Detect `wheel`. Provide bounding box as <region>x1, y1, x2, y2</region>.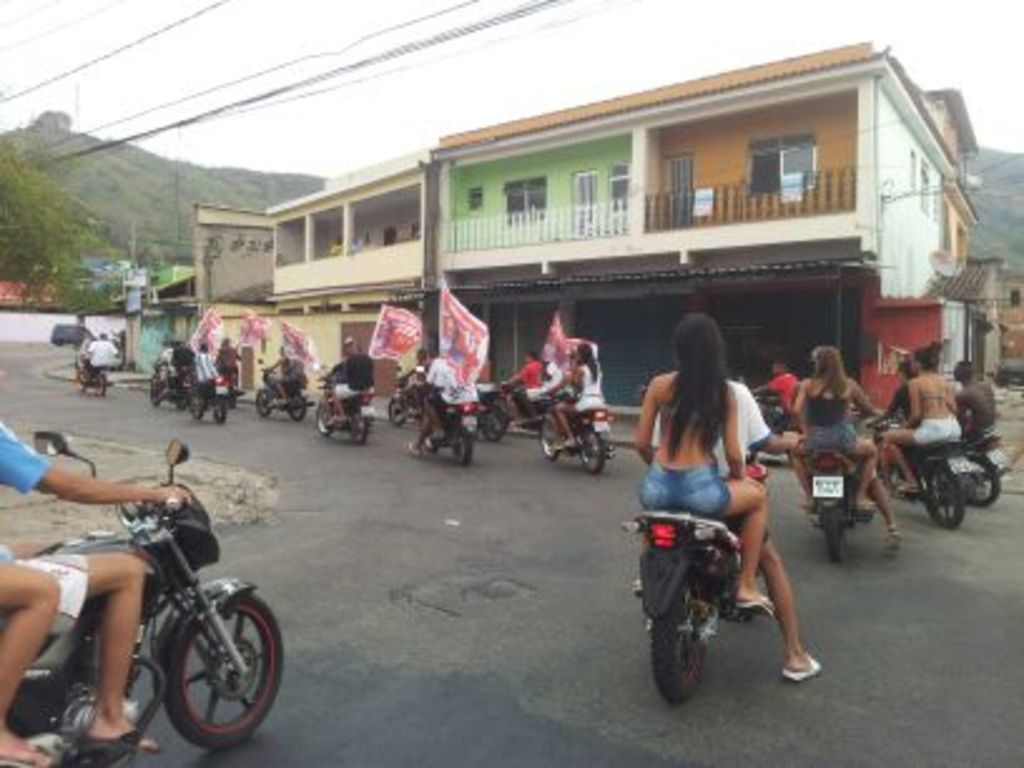
<region>542, 417, 565, 464</region>.
